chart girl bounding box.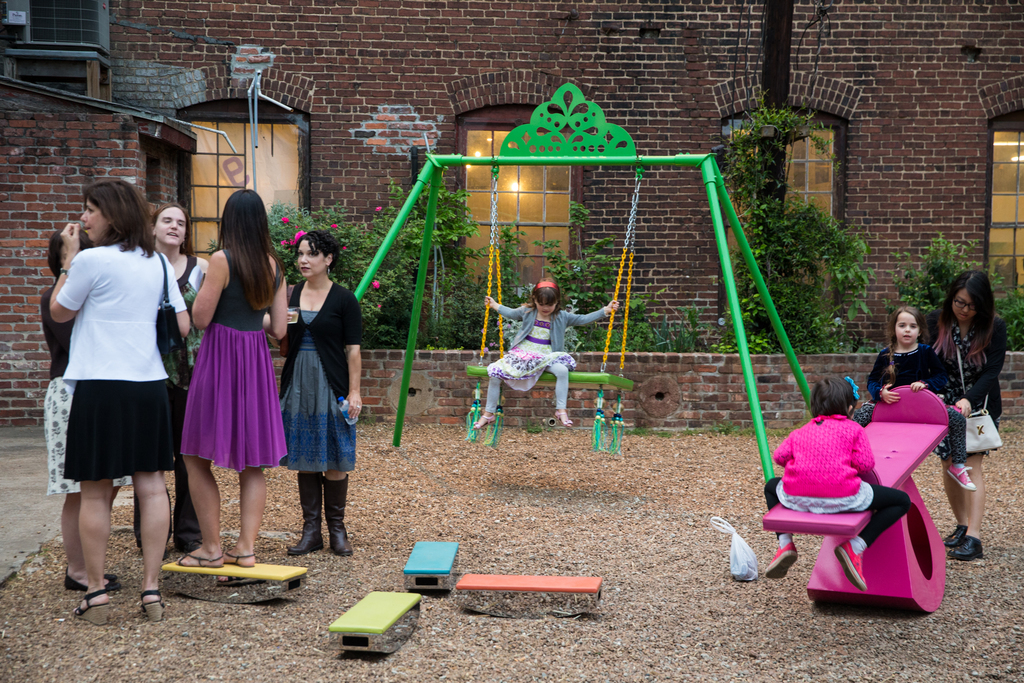
Charted: bbox(760, 372, 915, 593).
